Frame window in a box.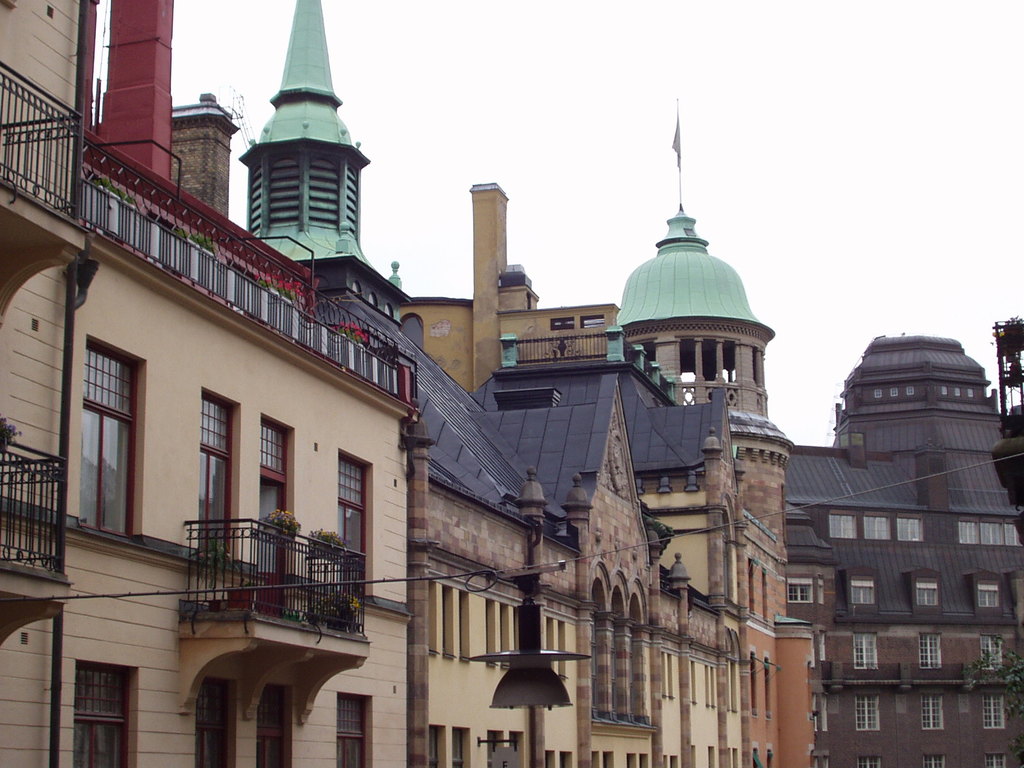
region(746, 559, 758, 616).
